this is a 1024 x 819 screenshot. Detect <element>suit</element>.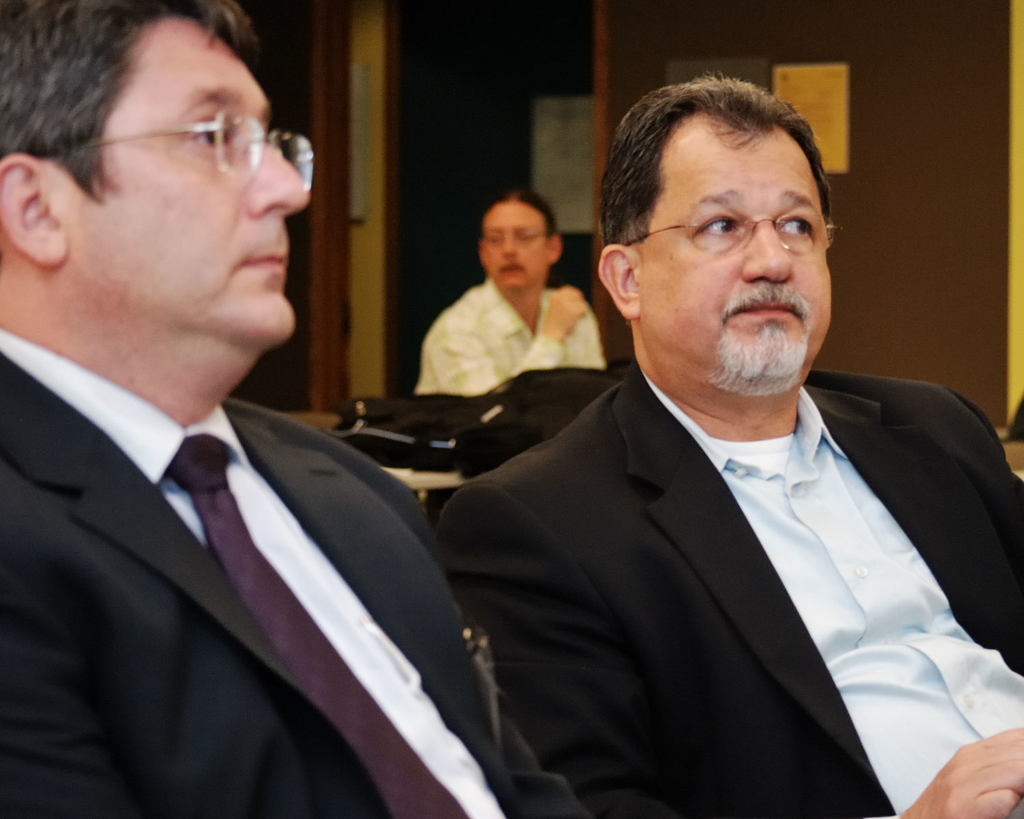
bbox=(0, 325, 590, 818).
